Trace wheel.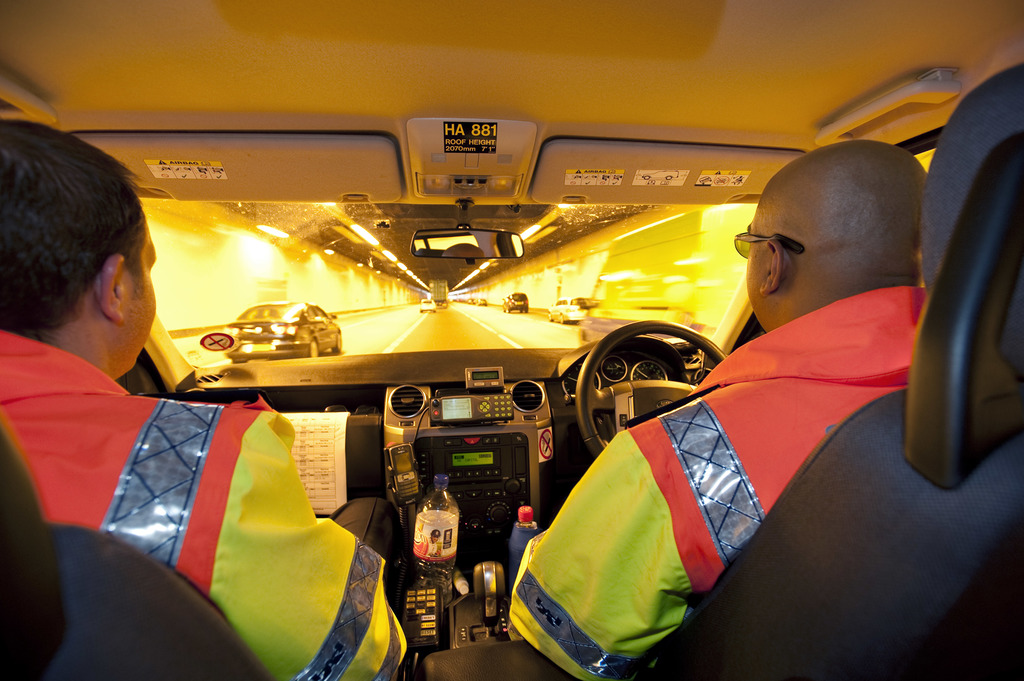
Traced to <region>307, 341, 317, 355</region>.
